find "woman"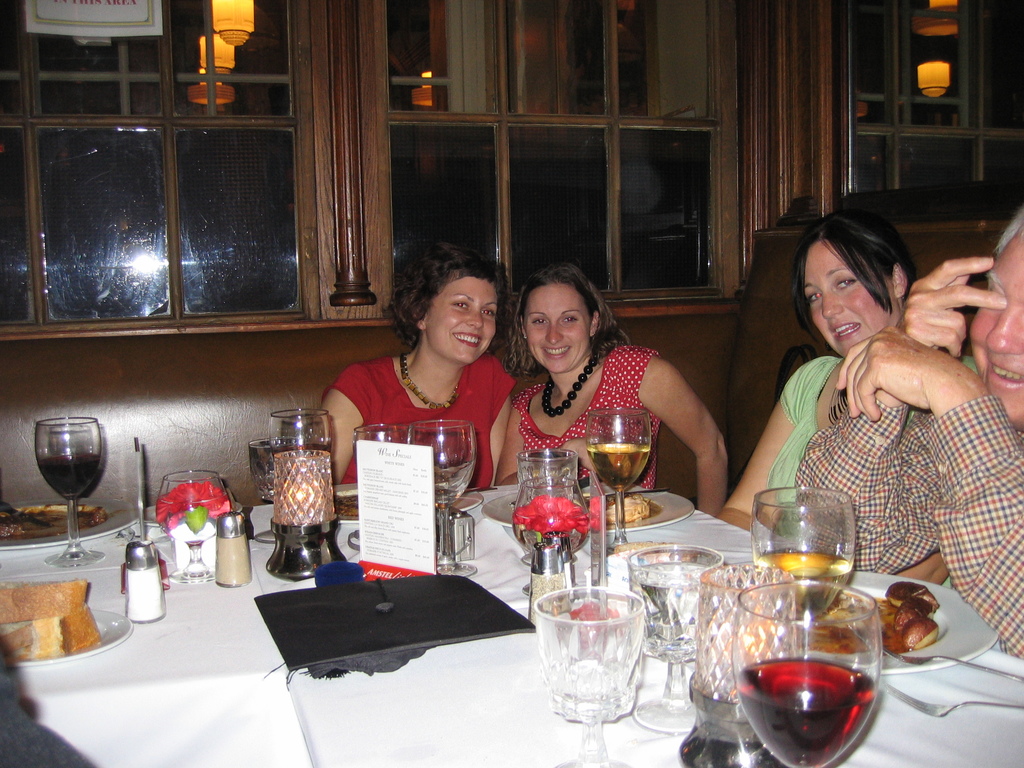
x1=495, y1=263, x2=728, y2=524
